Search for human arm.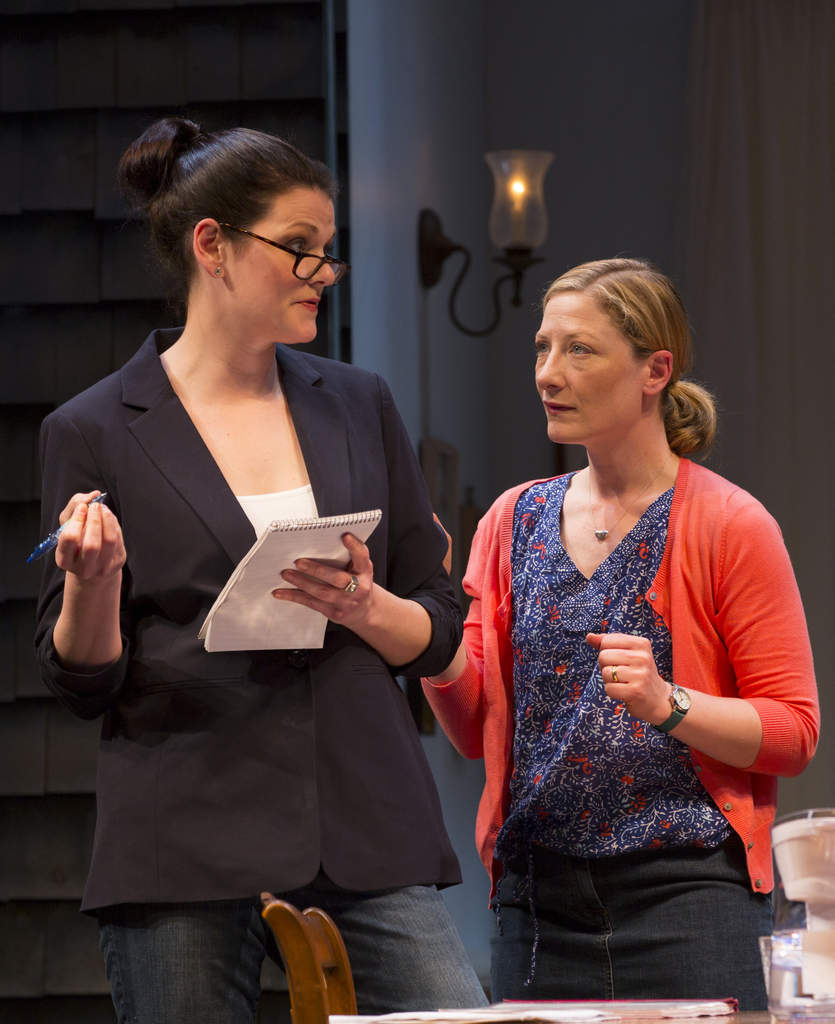
Found at BBox(31, 437, 150, 750).
